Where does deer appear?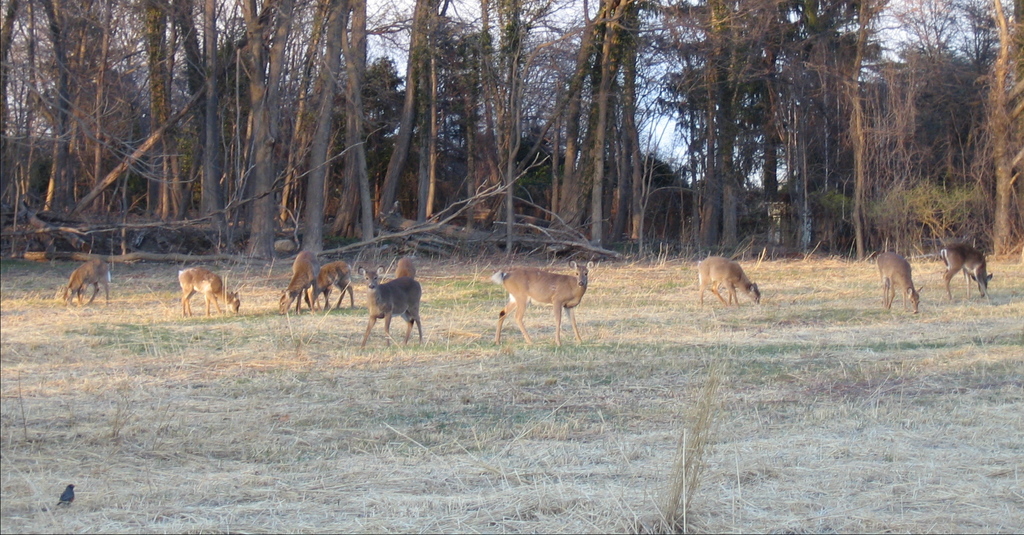
Appears at {"x1": 878, "y1": 253, "x2": 924, "y2": 316}.
